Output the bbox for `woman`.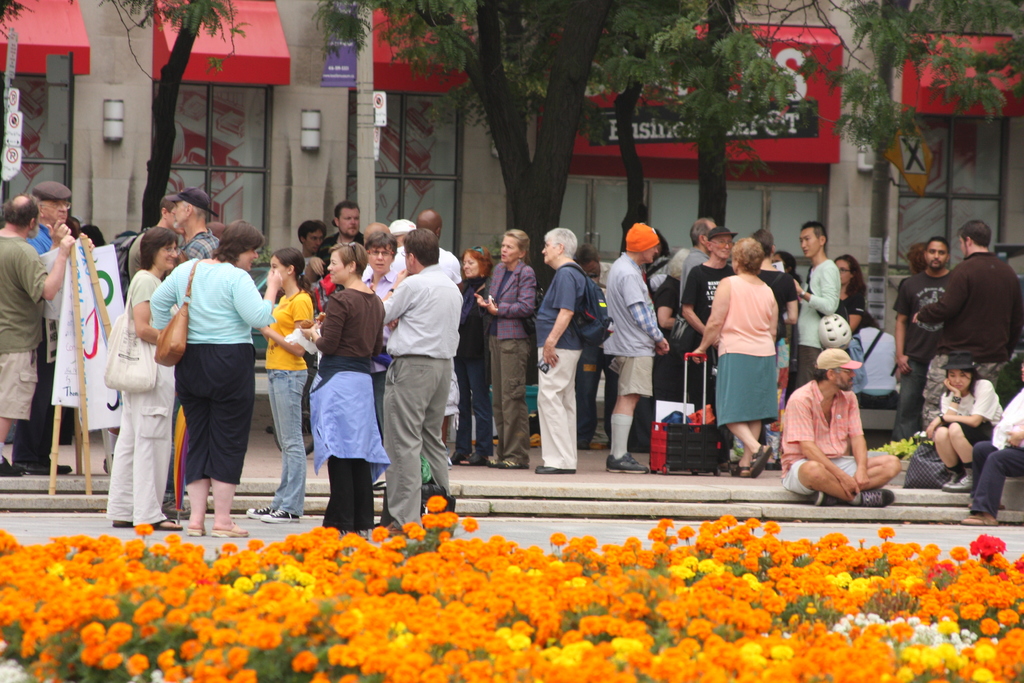
<box>153,224,267,539</box>.
